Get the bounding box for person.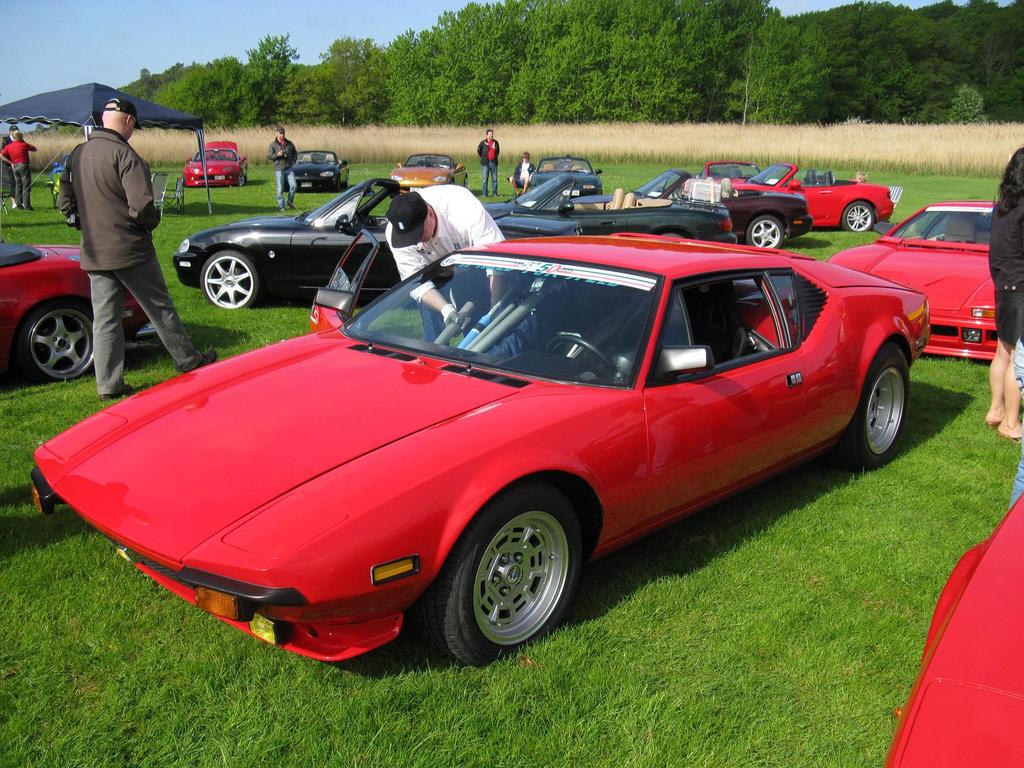
(x1=504, y1=148, x2=536, y2=191).
